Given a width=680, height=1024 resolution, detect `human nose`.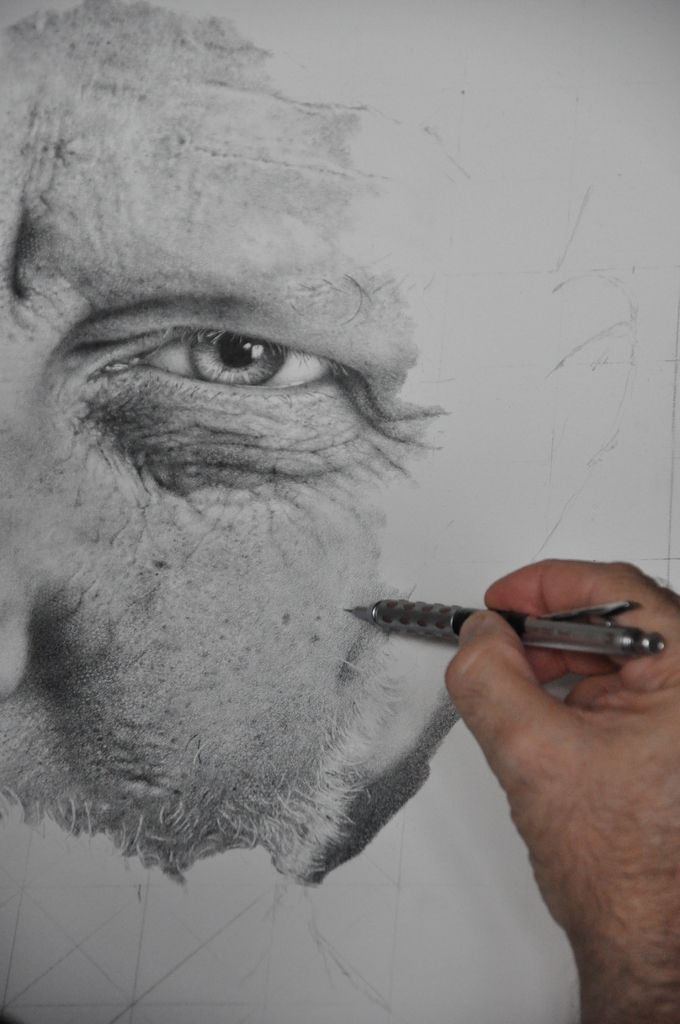
<box>0,328,79,698</box>.
